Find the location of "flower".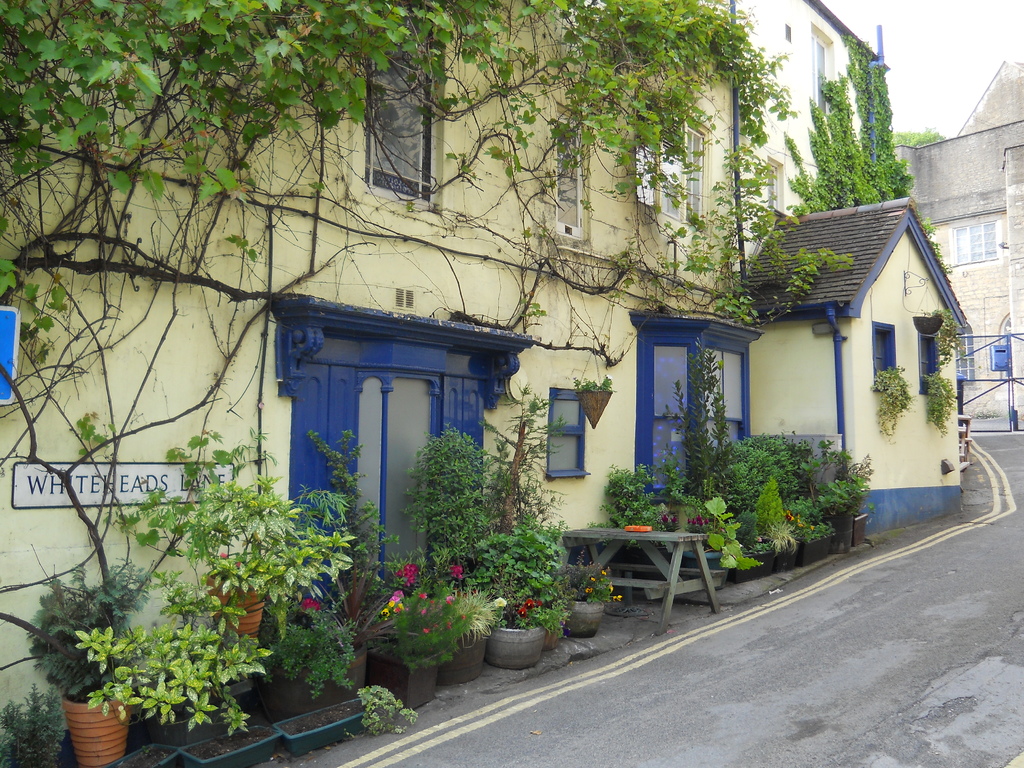
Location: 495, 597, 508, 606.
